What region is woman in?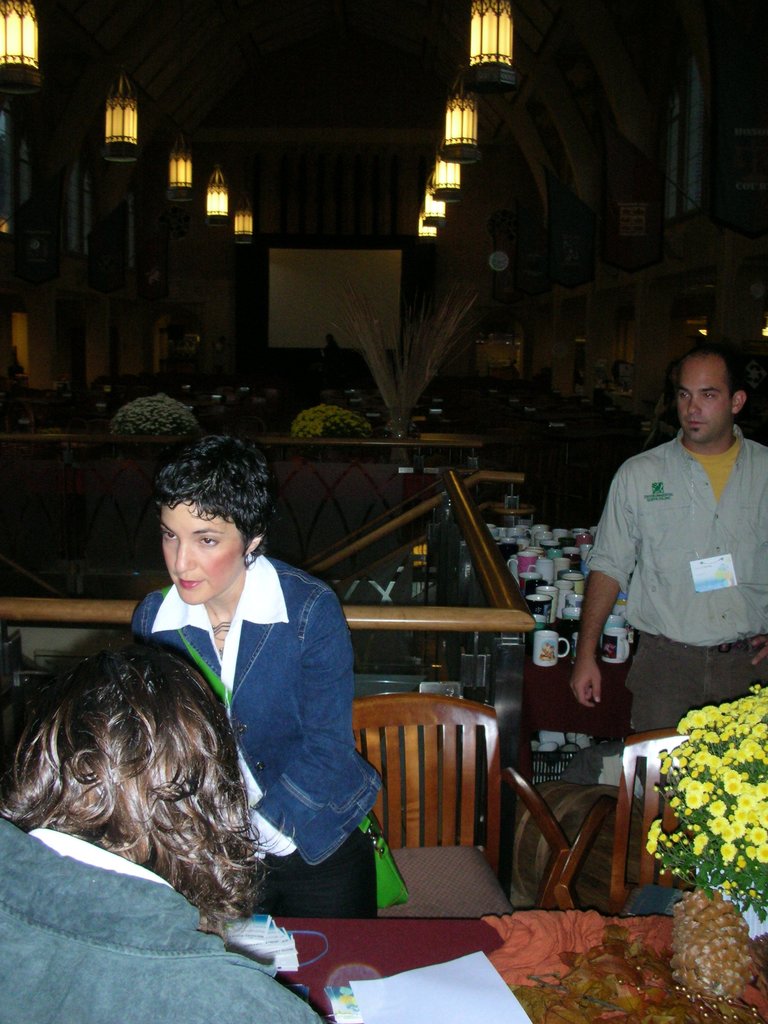
(0,616,346,1023).
